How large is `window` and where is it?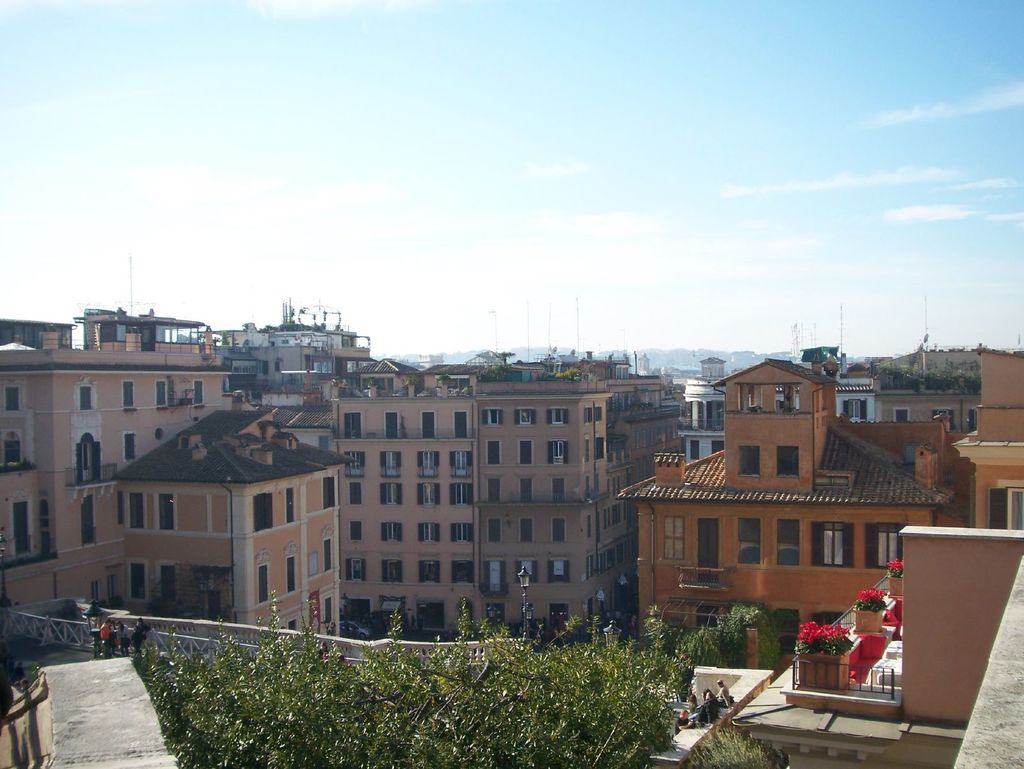
Bounding box: box(551, 441, 570, 461).
